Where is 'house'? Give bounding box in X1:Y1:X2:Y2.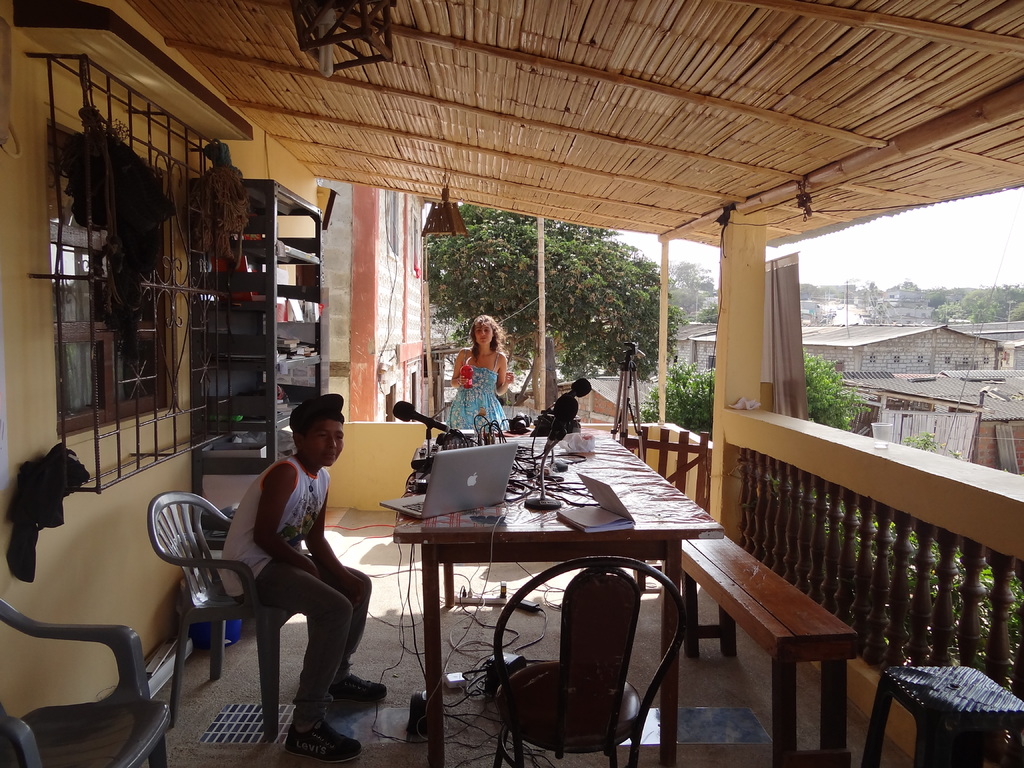
694:326:715:369.
